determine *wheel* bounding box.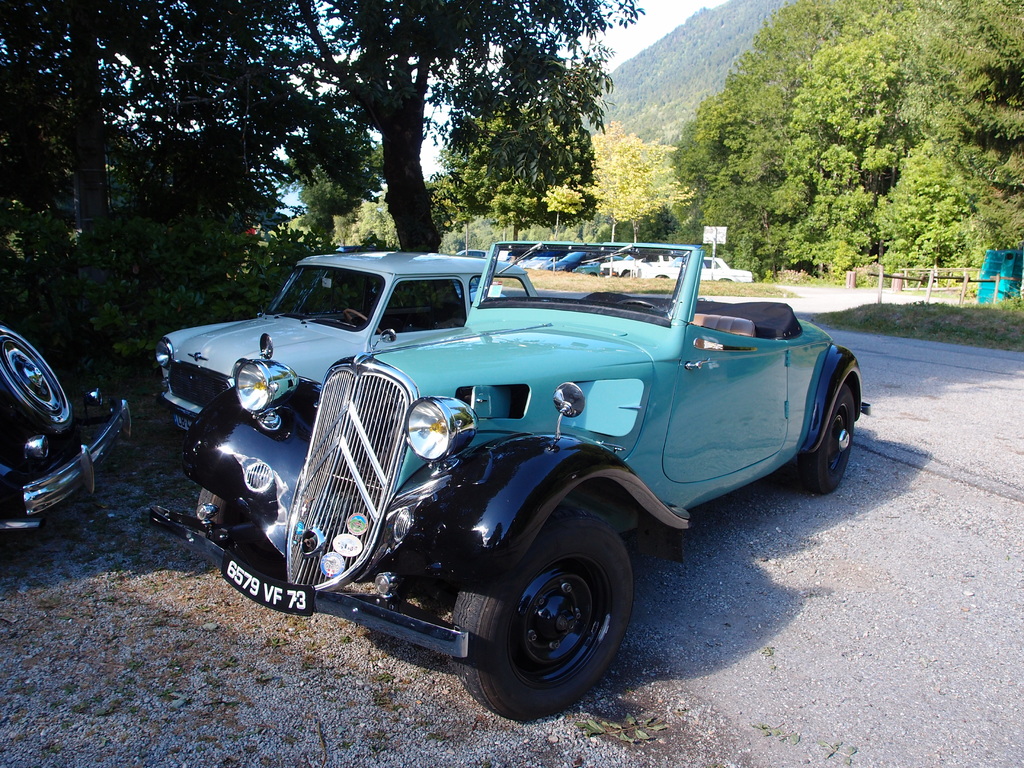
Determined: locate(616, 299, 664, 312).
